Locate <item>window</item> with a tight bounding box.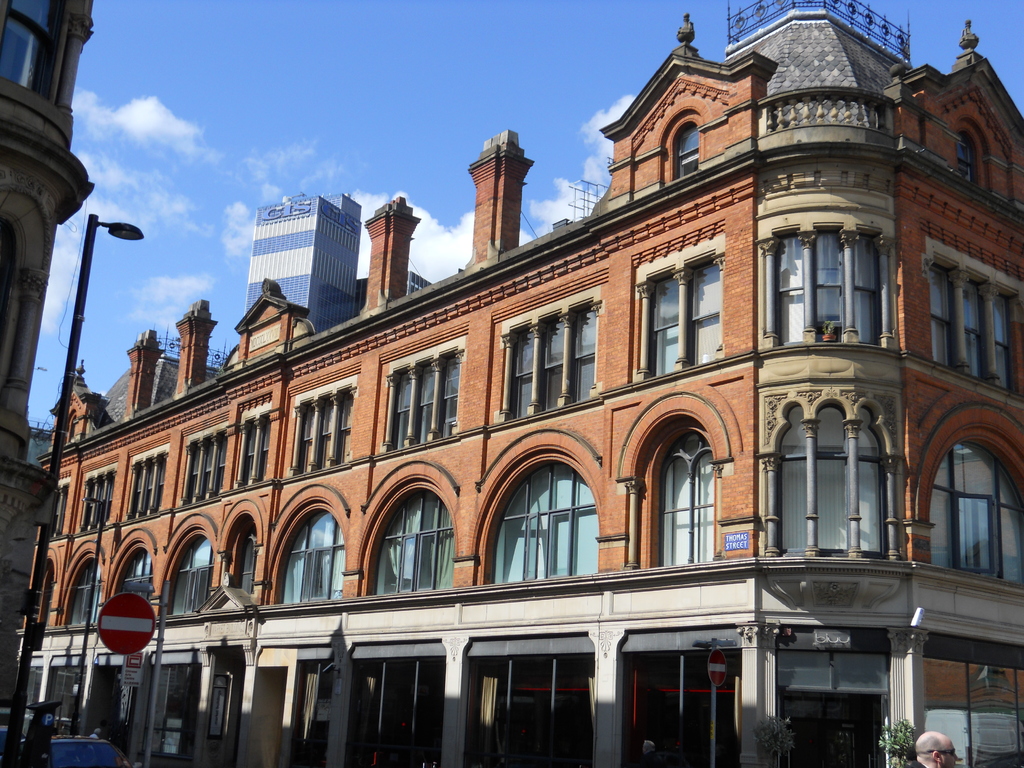
[left=235, top=533, right=256, bottom=605].
